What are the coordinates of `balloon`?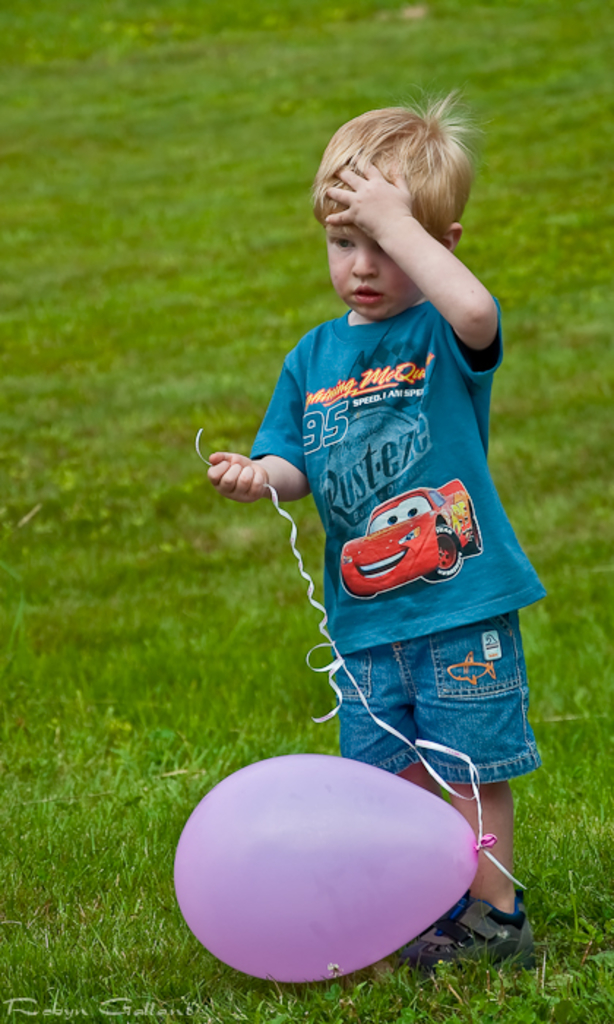
locate(171, 752, 487, 985).
